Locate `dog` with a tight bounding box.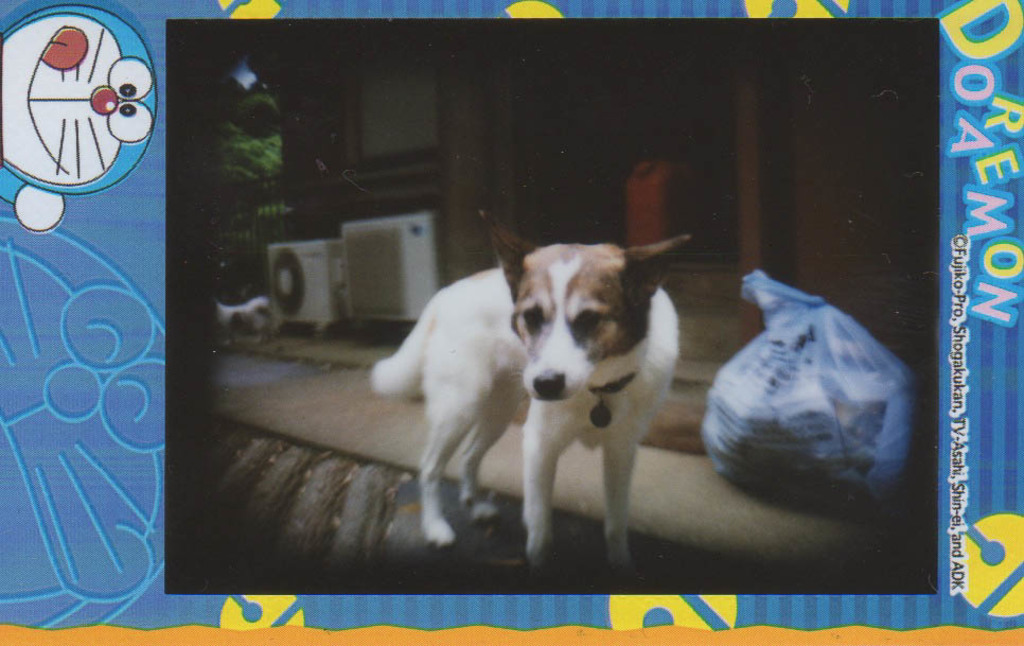
box(217, 292, 276, 344).
